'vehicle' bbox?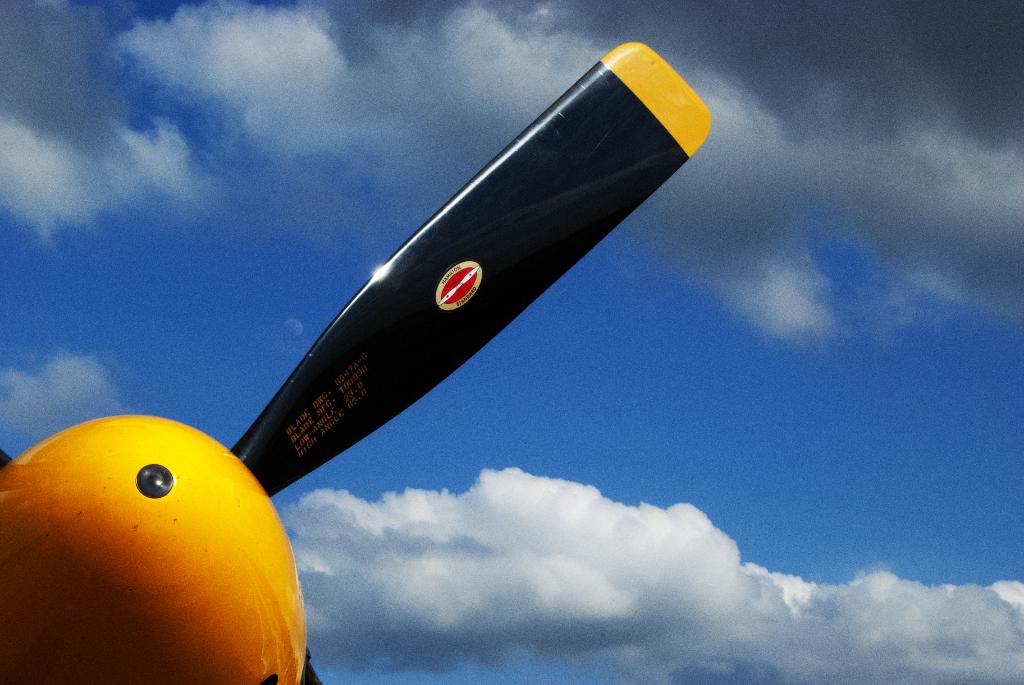
x1=28 y1=58 x2=637 y2=684
